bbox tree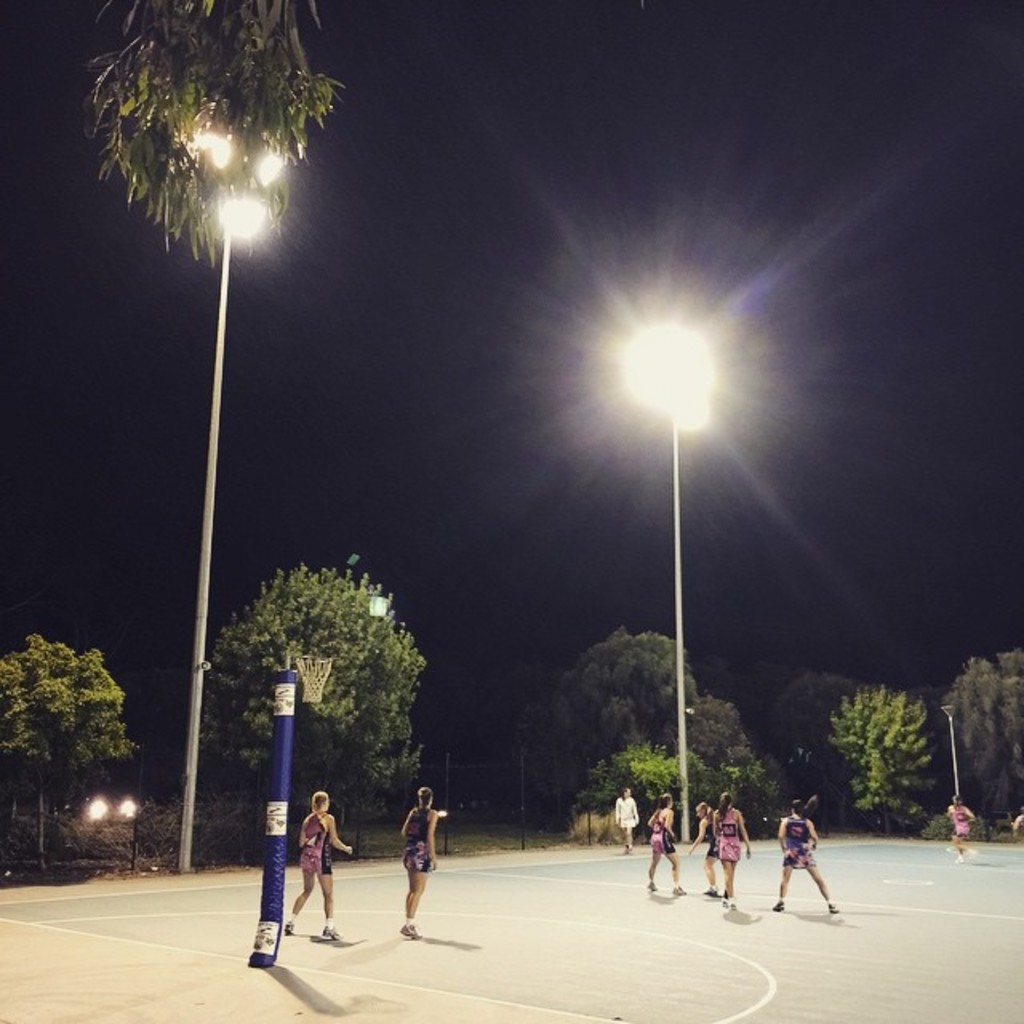
<bbox>533, 613, 693, 792</bbox>
